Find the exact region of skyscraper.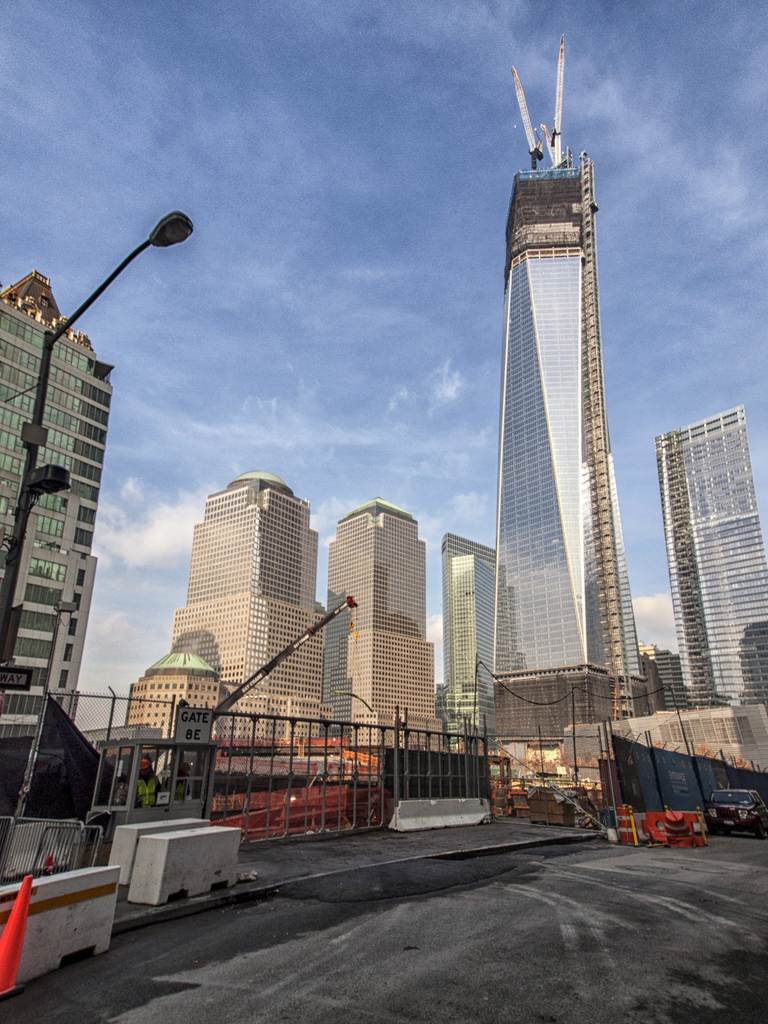
Exact region: (313, 502, 451, 743).
